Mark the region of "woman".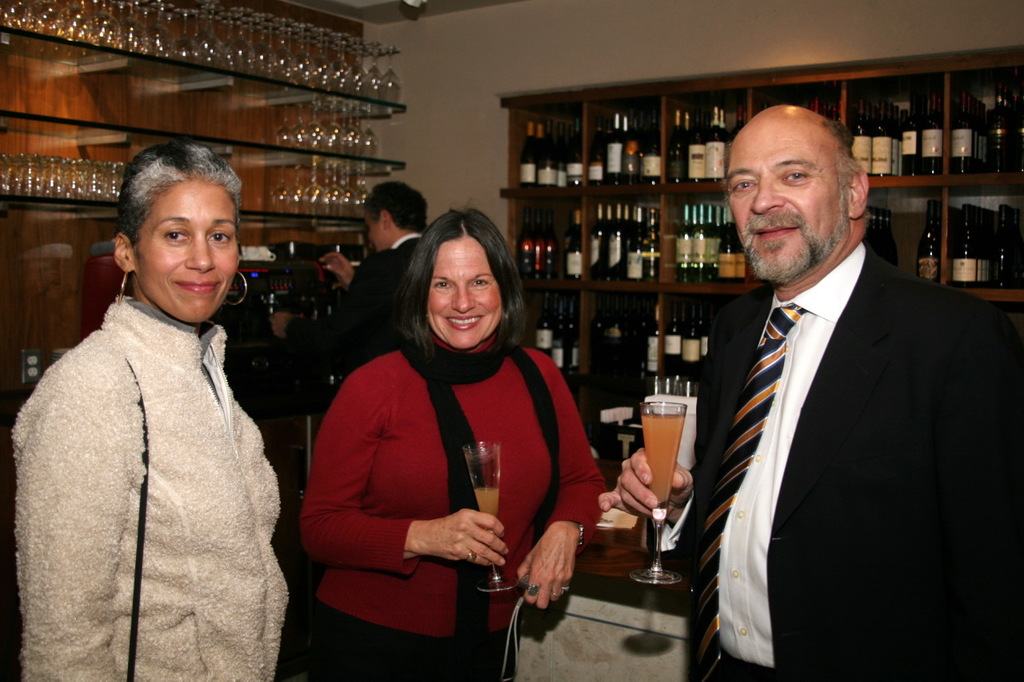
Region: locate(15, 145, 280, 679).
